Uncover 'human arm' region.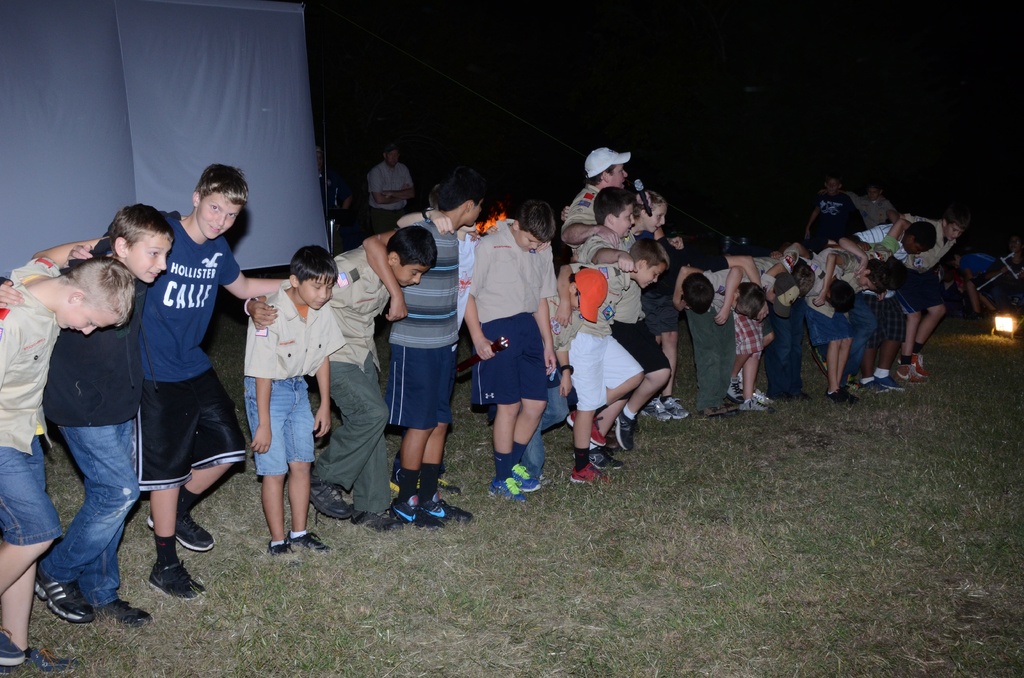
Uncovered: rect(812, 252, 844, 307).
